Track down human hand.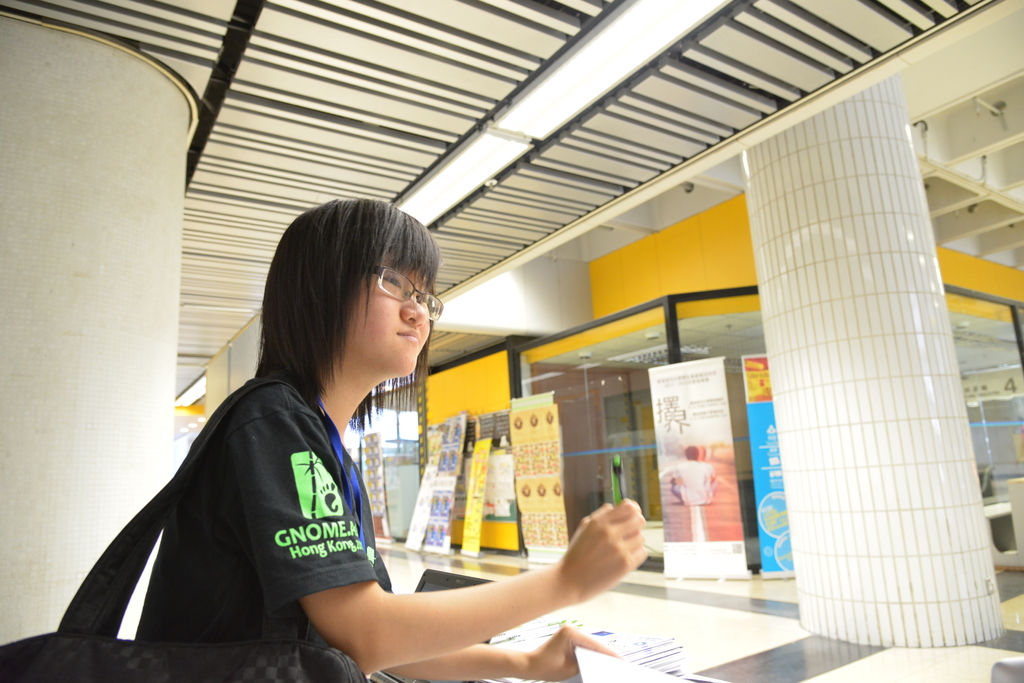
Tracked to (left=525, top=620, right=619, bottom=682).
